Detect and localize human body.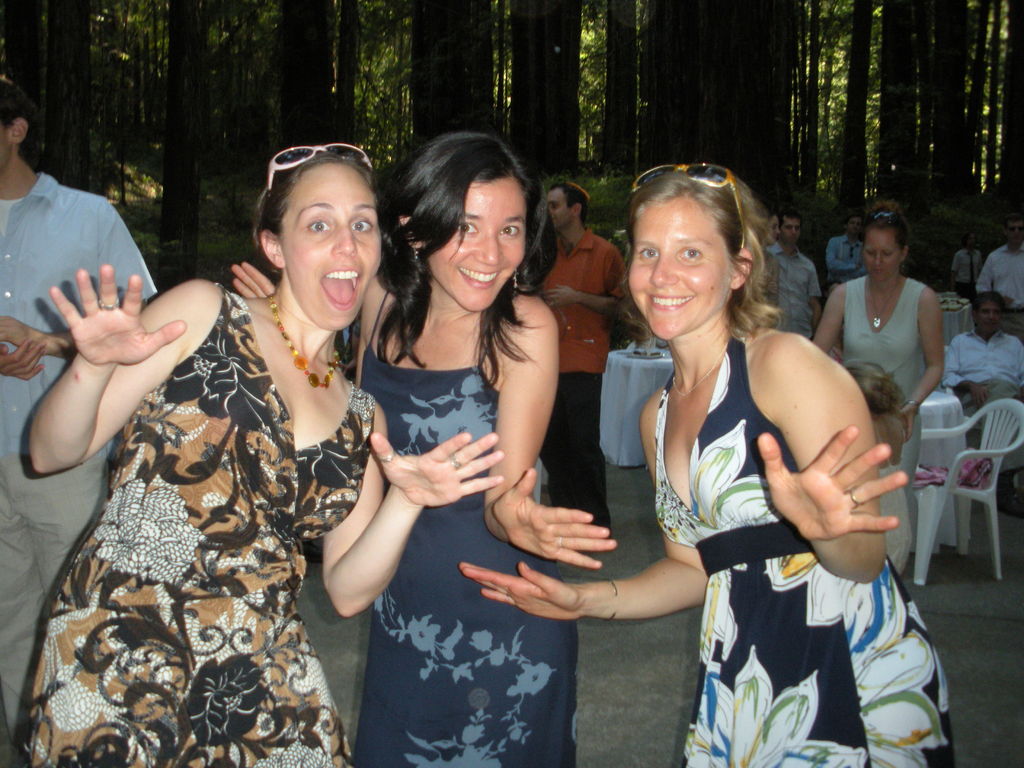
Localized at region(774, 207, 825, 331).
